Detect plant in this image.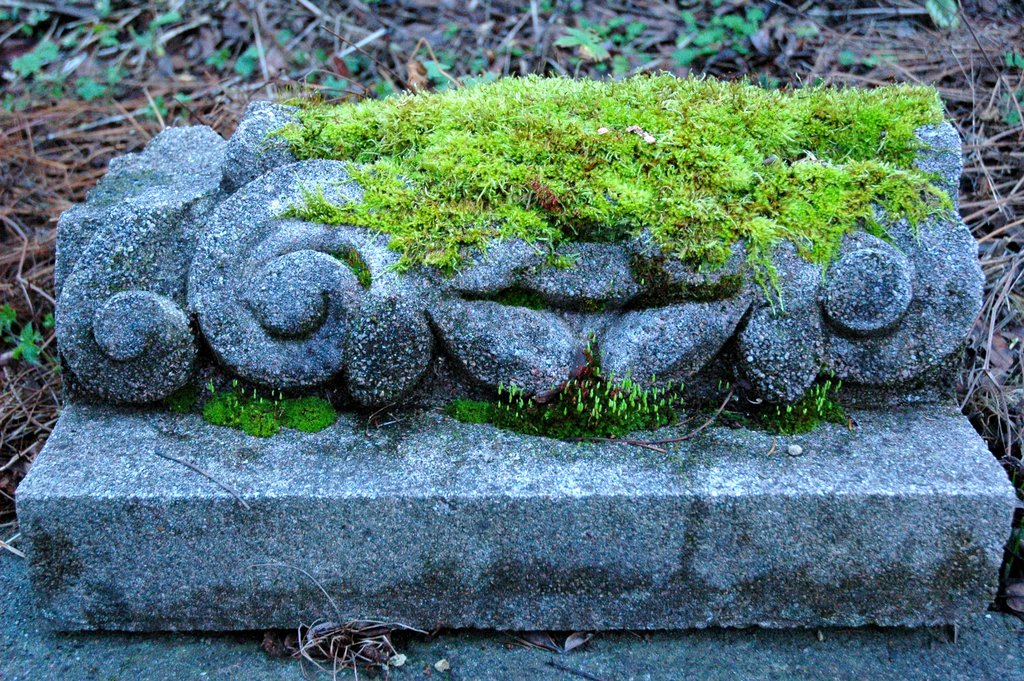
Detection: x1=426, y1=62, x2=449, y2=74.
